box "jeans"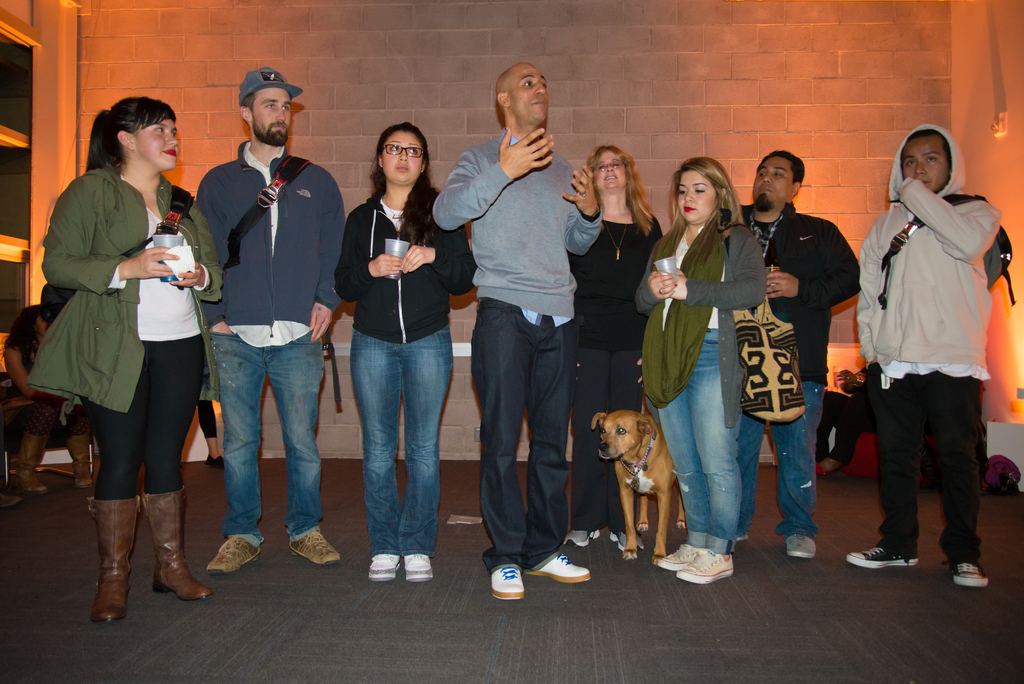
198,325,326,537
